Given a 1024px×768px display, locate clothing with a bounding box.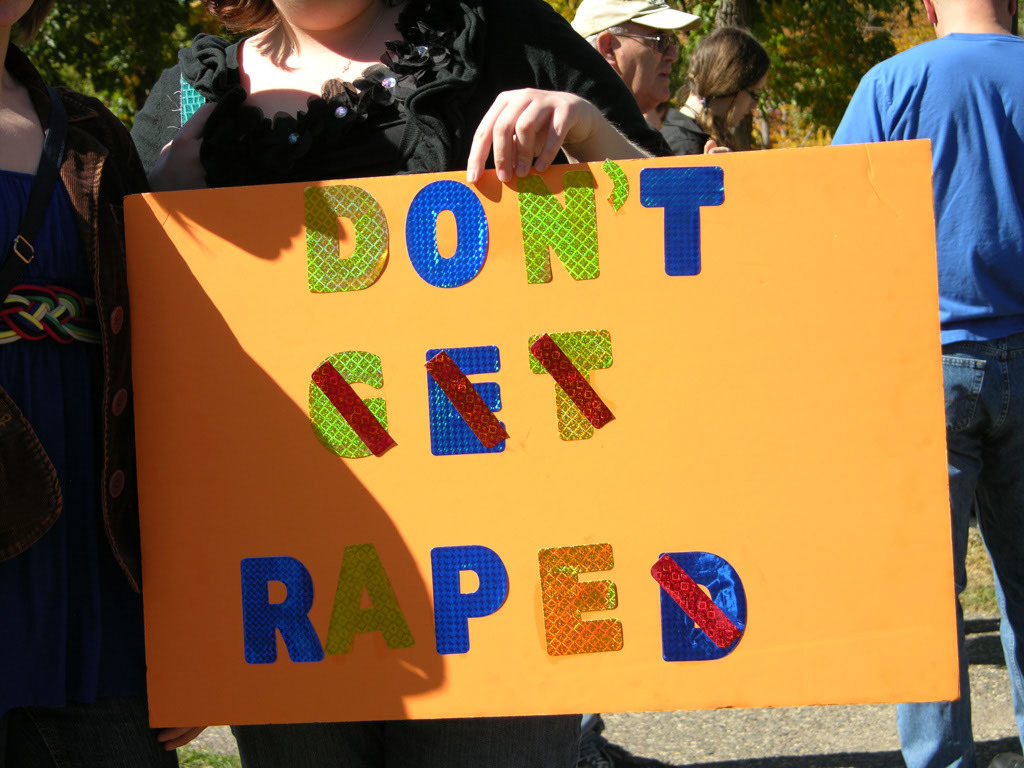
Located: bbox=(1, 78, 145, 767).
